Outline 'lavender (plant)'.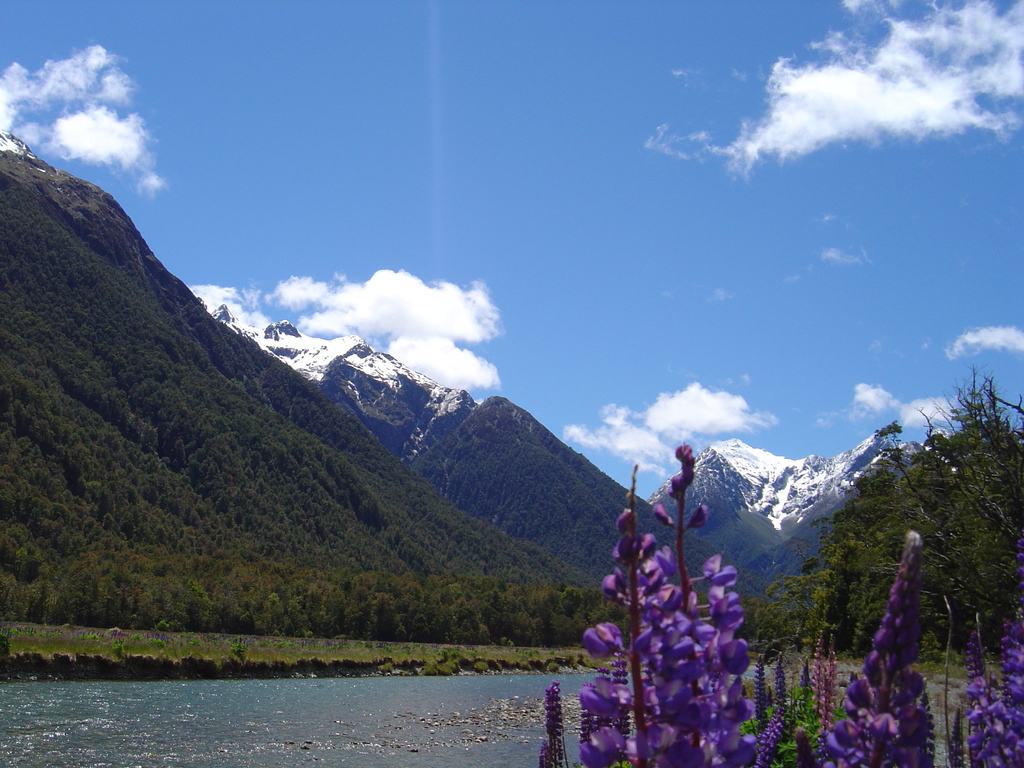
Outline: l=641, t=441, r=742, b=767.
